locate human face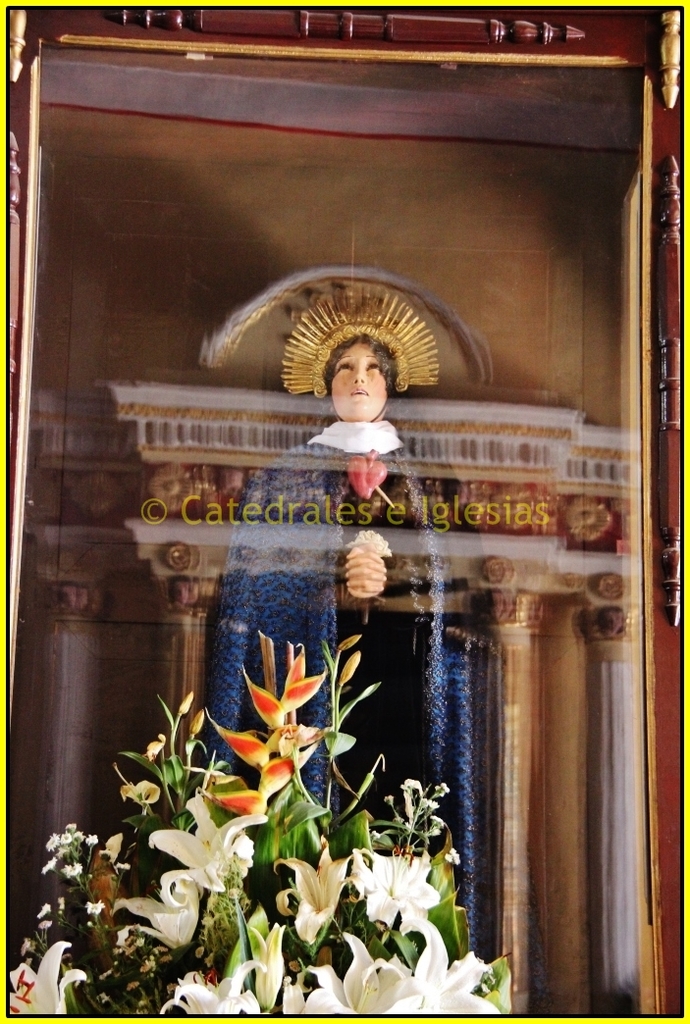
(331, 341, 388, 421)
